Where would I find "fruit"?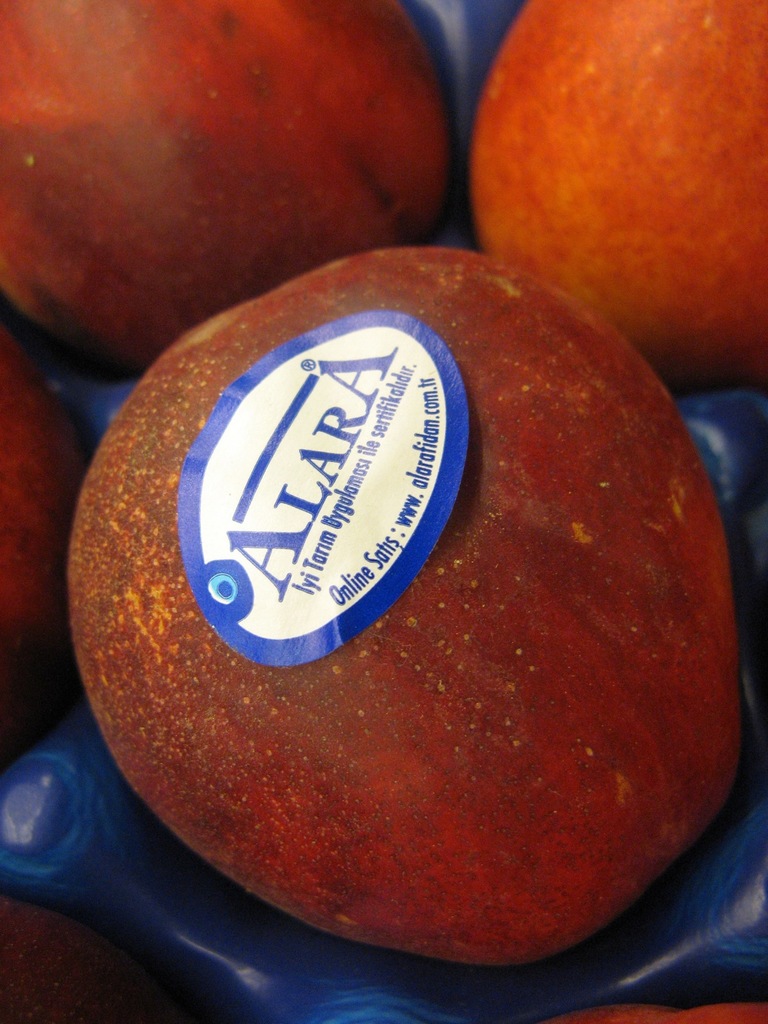
At detection(0, 330, 100, 774).
